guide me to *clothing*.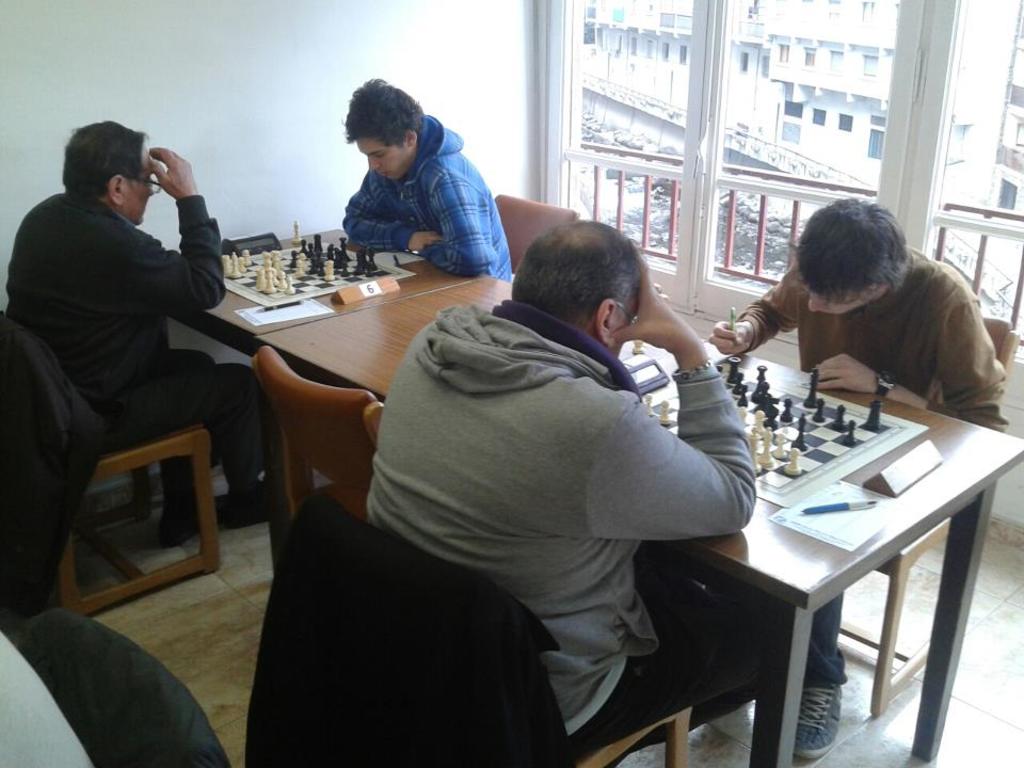
Guidance: x1=4 y1=191 x2=262 y2=496.
